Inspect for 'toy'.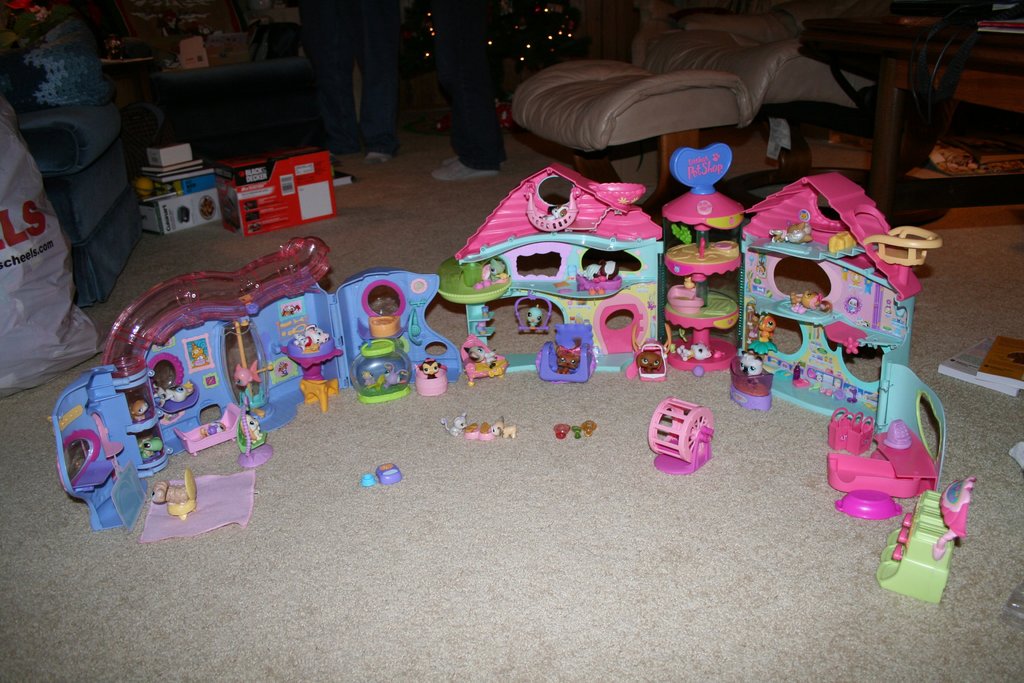
Inspection: l=788, t=293, r=829, b=311.
